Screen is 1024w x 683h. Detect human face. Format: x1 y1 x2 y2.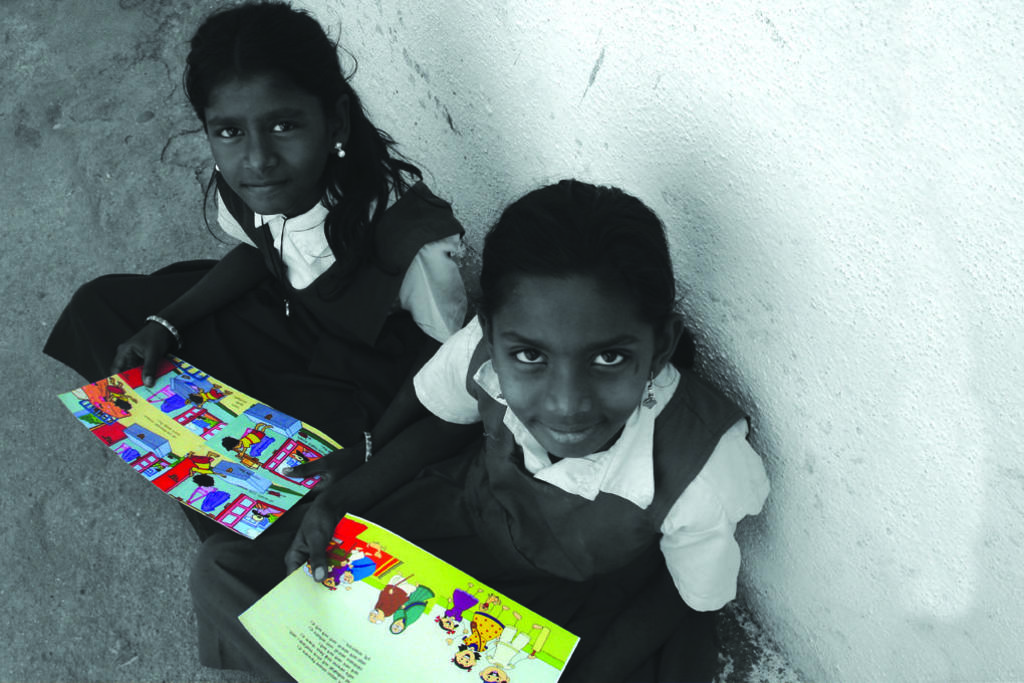
196 74 333 211.
